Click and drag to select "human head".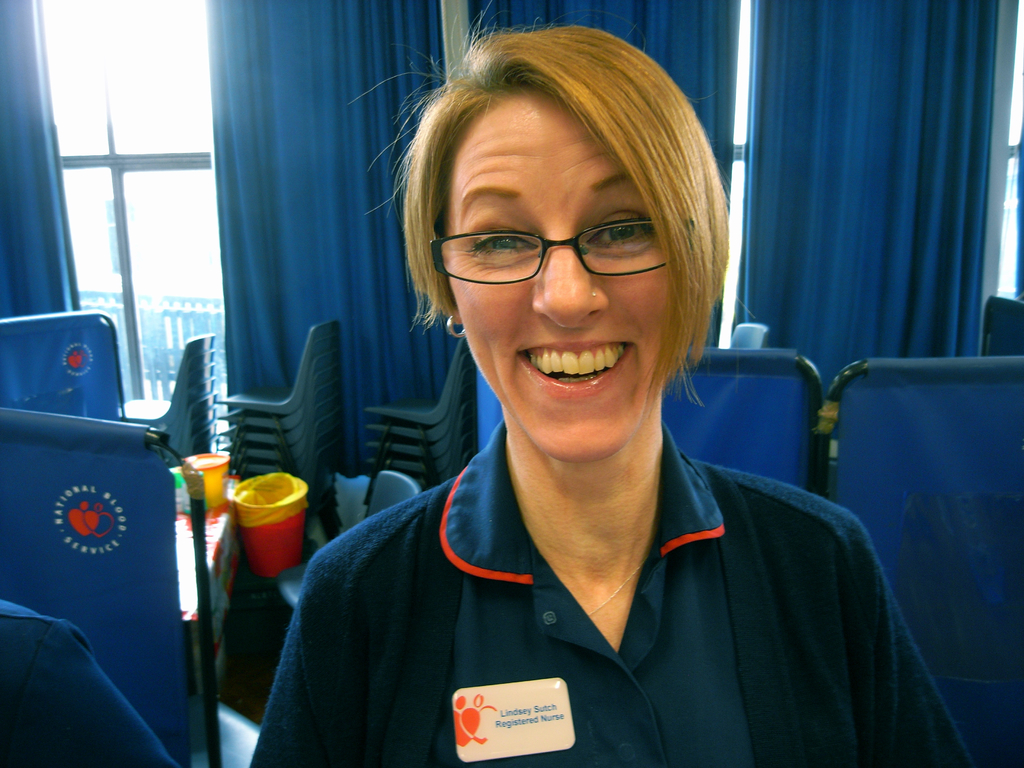
Selection: 402:44:702:360.
